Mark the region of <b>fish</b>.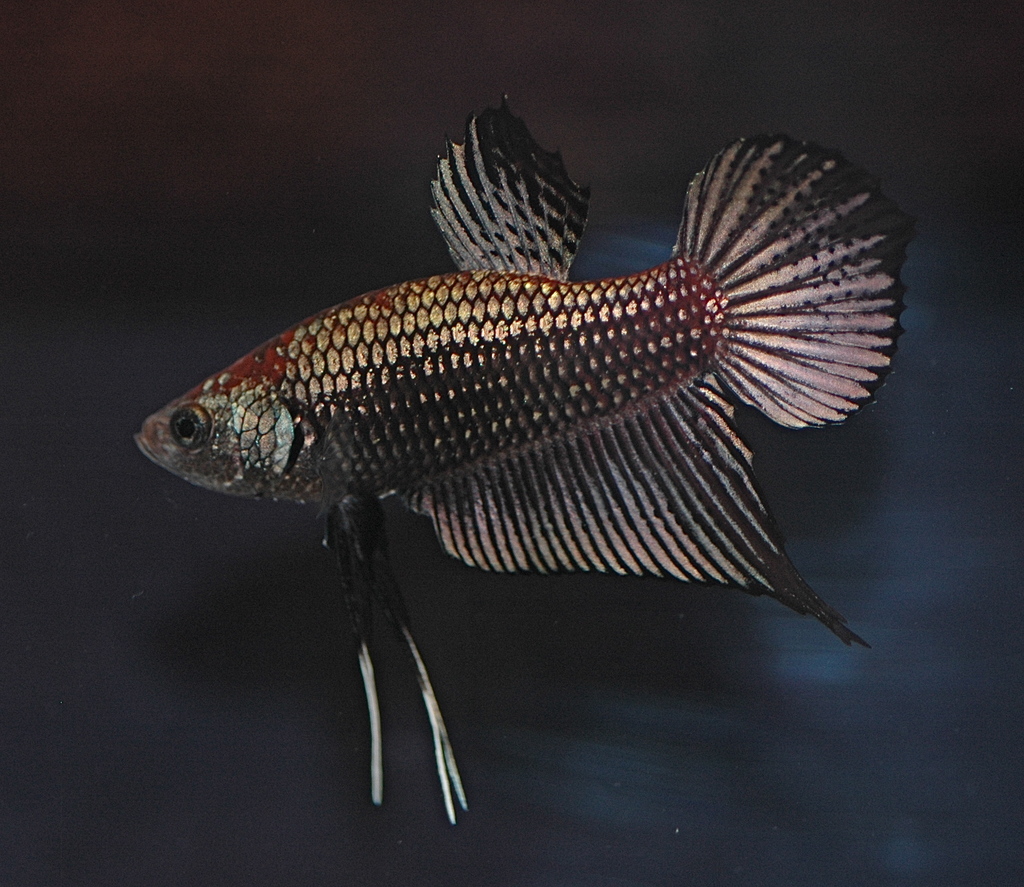
Region: 137/96/913/756.
